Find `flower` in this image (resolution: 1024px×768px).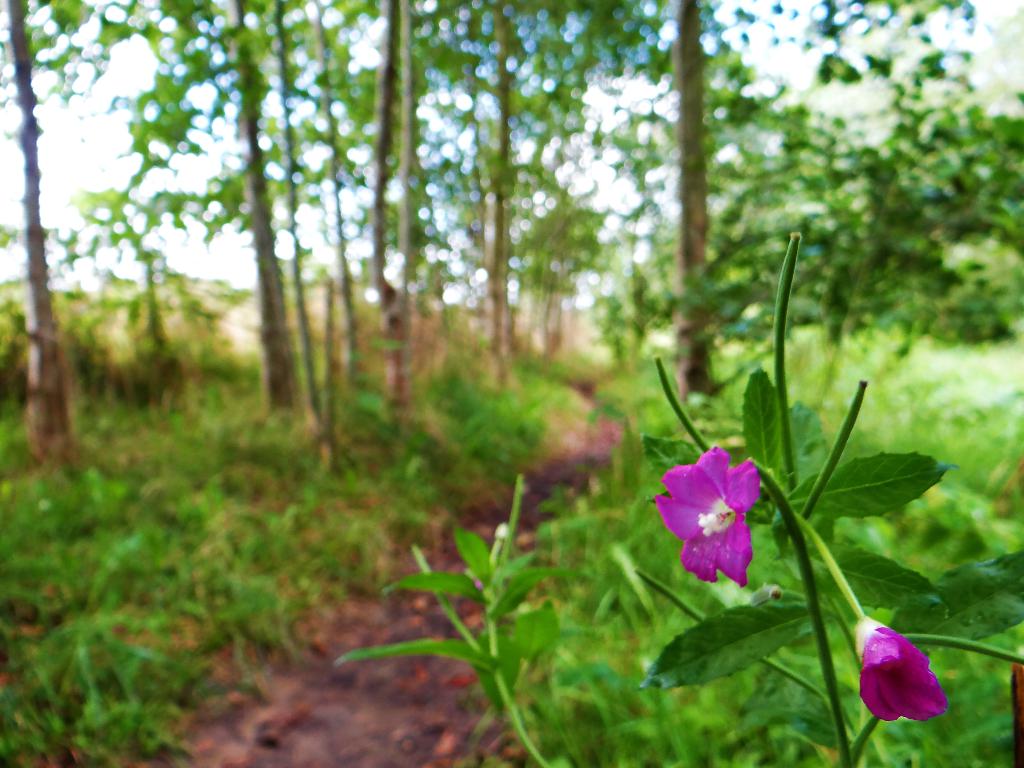
region(660, 451, 773, 599).
